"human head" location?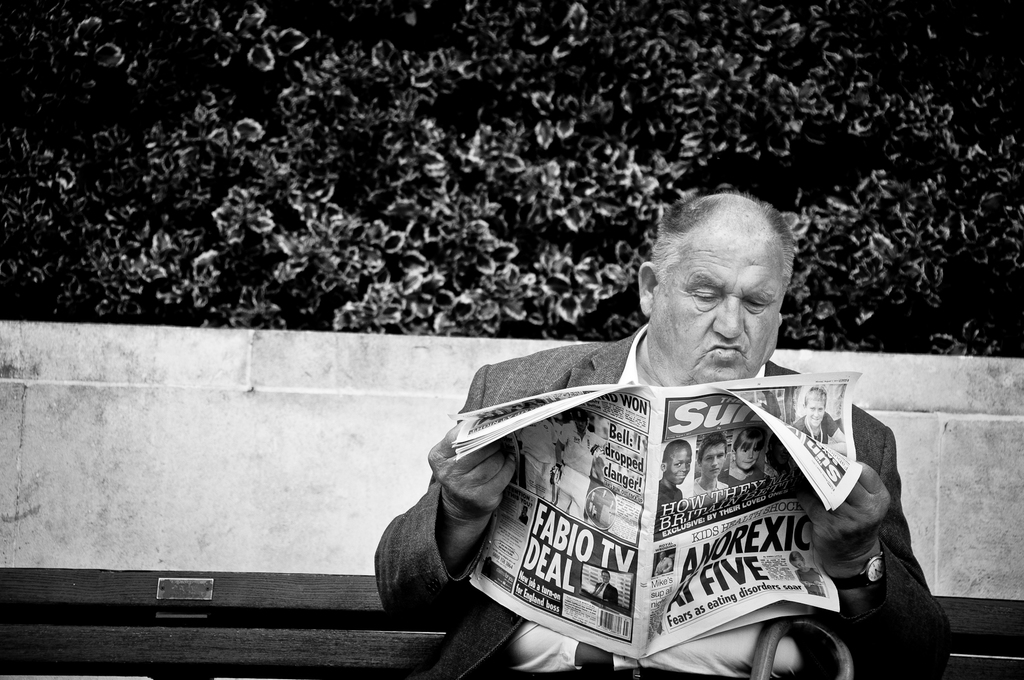
{"x1": 732, "y1": 428, "x2": 766, "y2": 472}
